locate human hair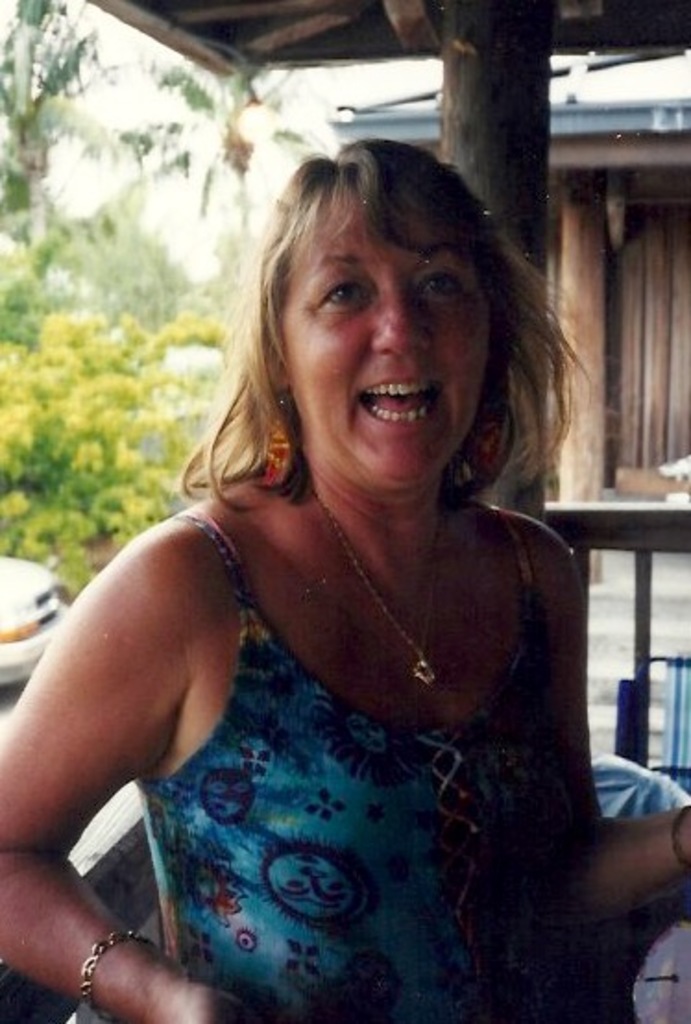
[209,137,543,523]
